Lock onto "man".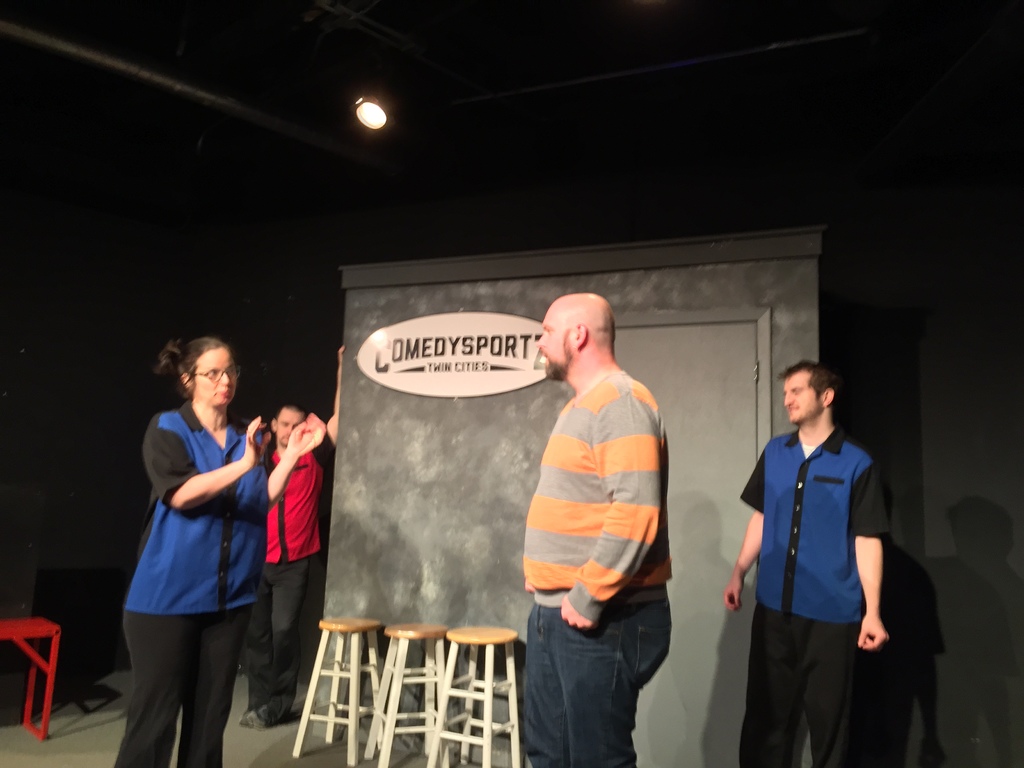
Locked: BBox(509, 282, 698, 758).
